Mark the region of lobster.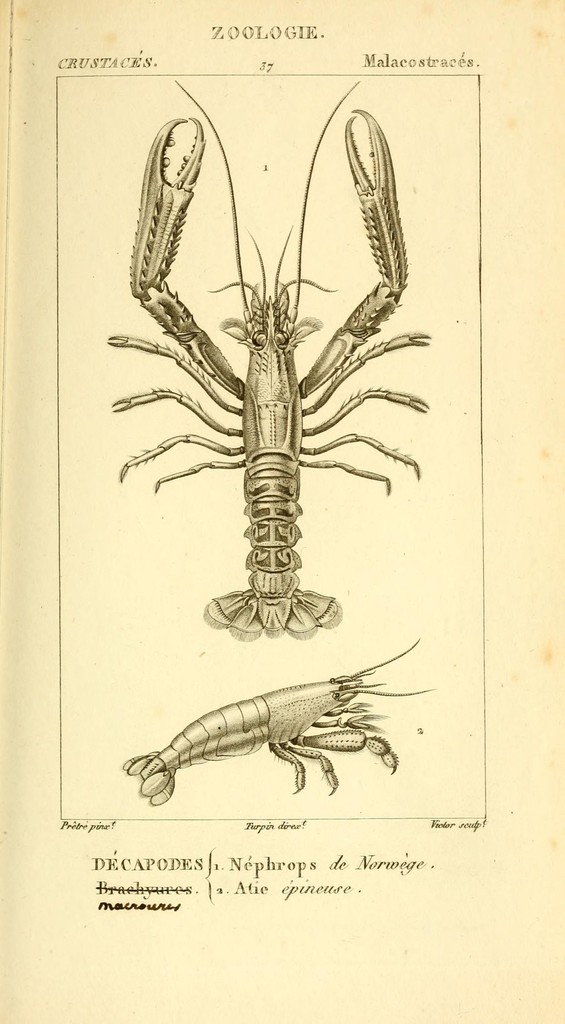
Region: [left=126, top=636, right=437, bottom=813].
